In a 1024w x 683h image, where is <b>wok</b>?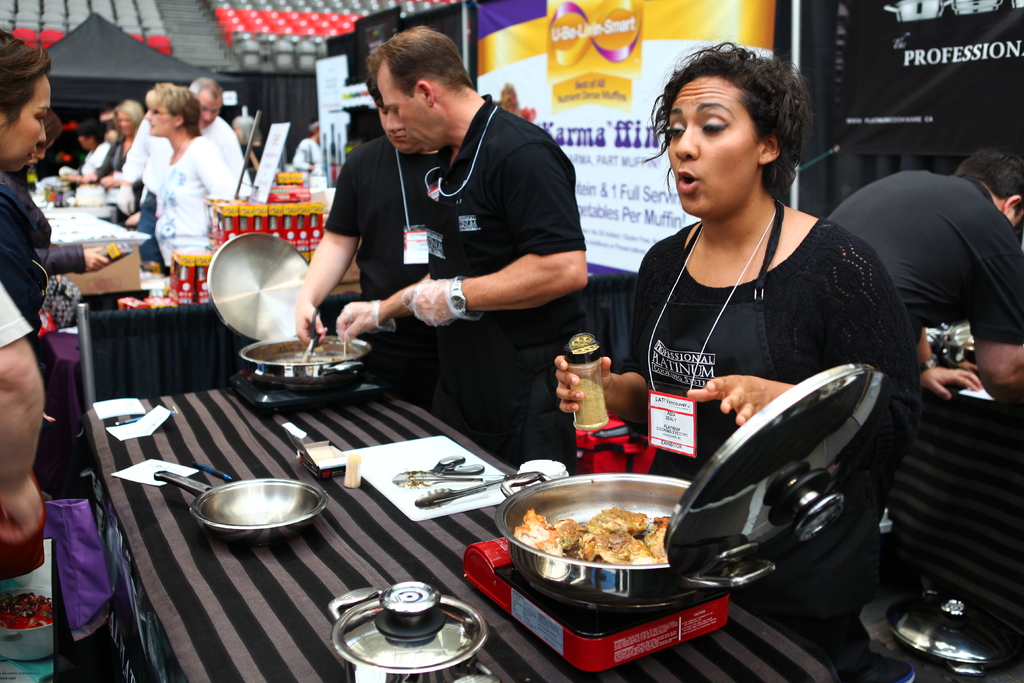
[234, 330, 383, 386].
